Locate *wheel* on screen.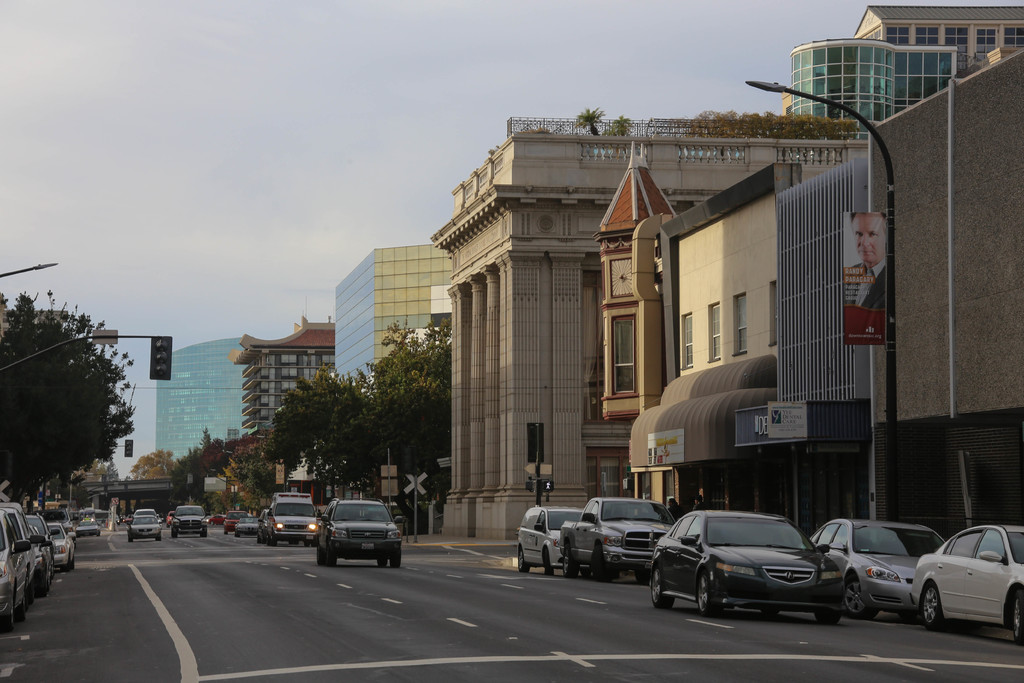
On screen at rect(919, 583, 941, 626).
